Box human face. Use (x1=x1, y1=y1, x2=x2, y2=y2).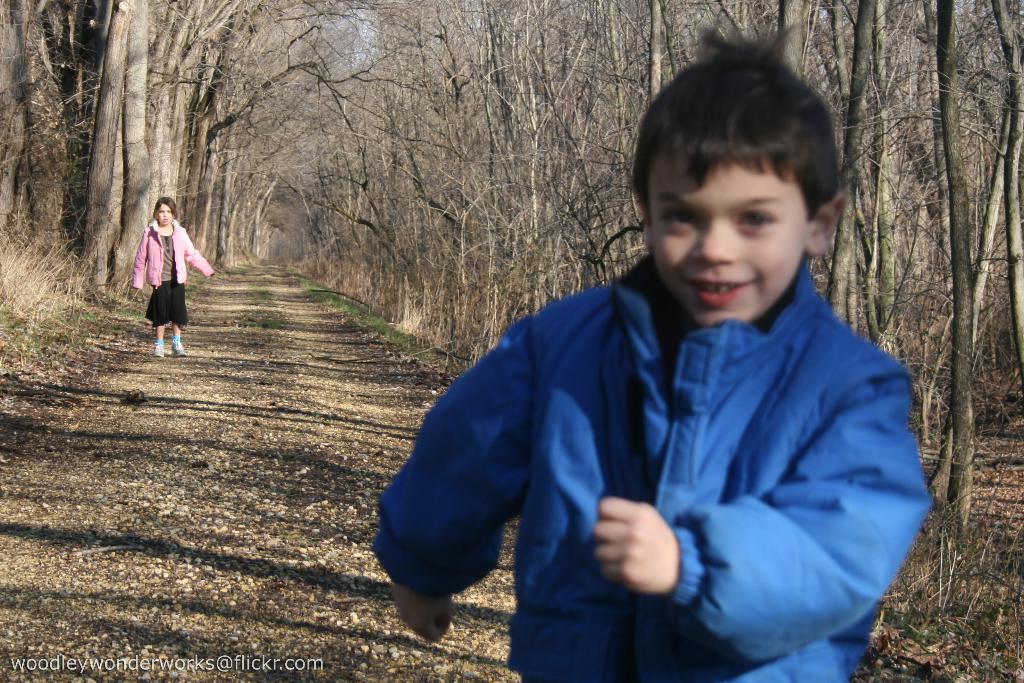
(x1=648, y1=165, x2=811, y2=328).
